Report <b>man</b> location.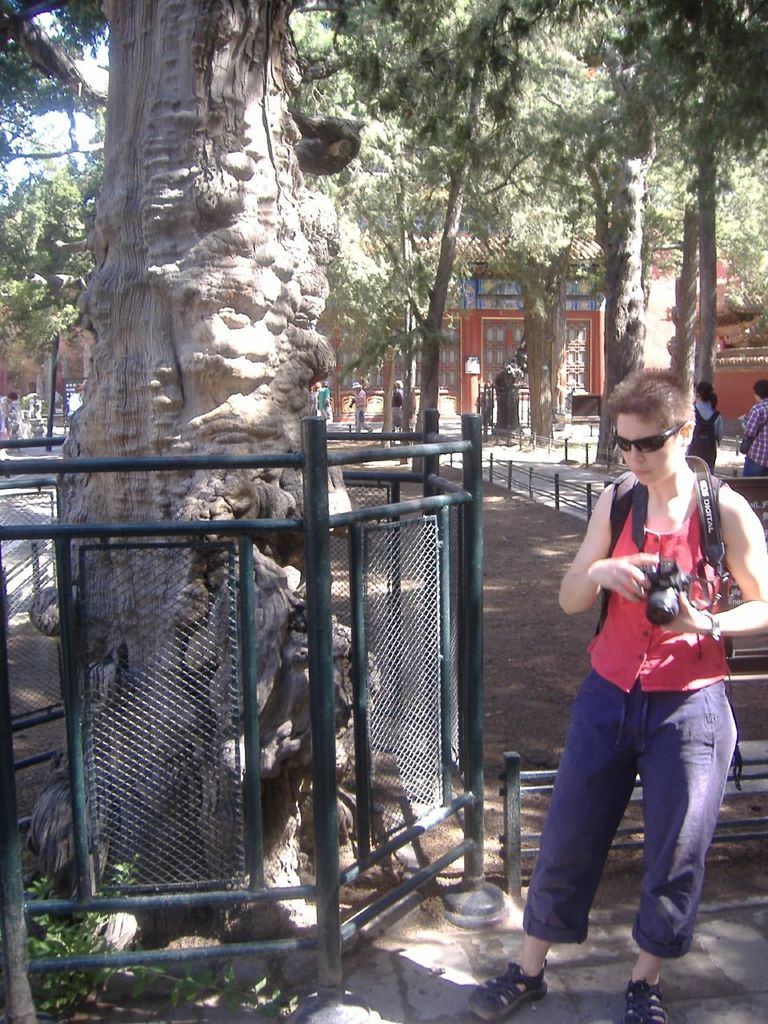
Report: crop(738, 381, 767, 476).
